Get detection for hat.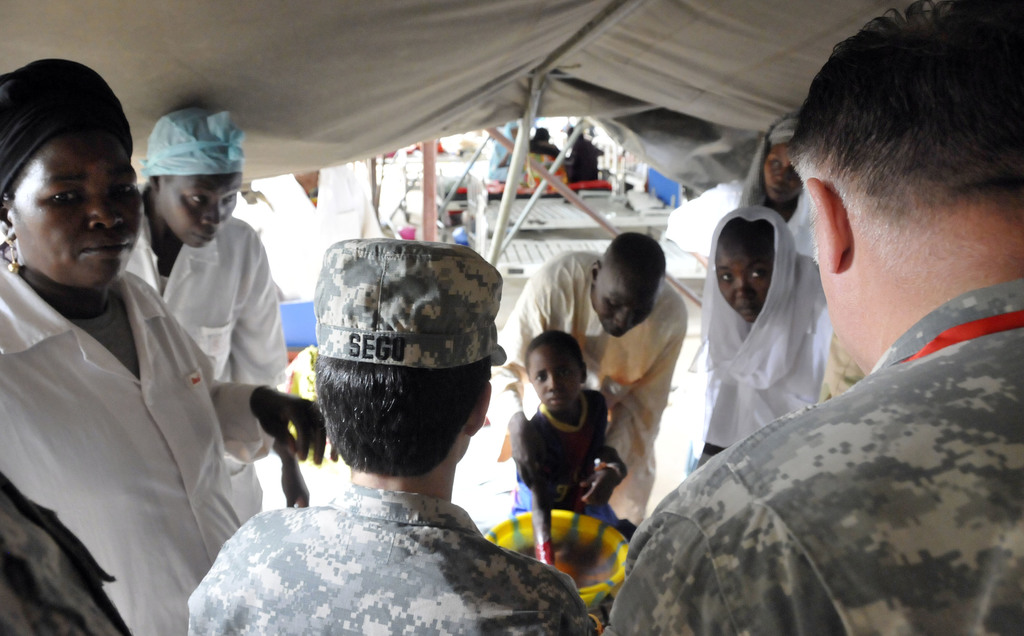
Detection: 311,238,504,373.
